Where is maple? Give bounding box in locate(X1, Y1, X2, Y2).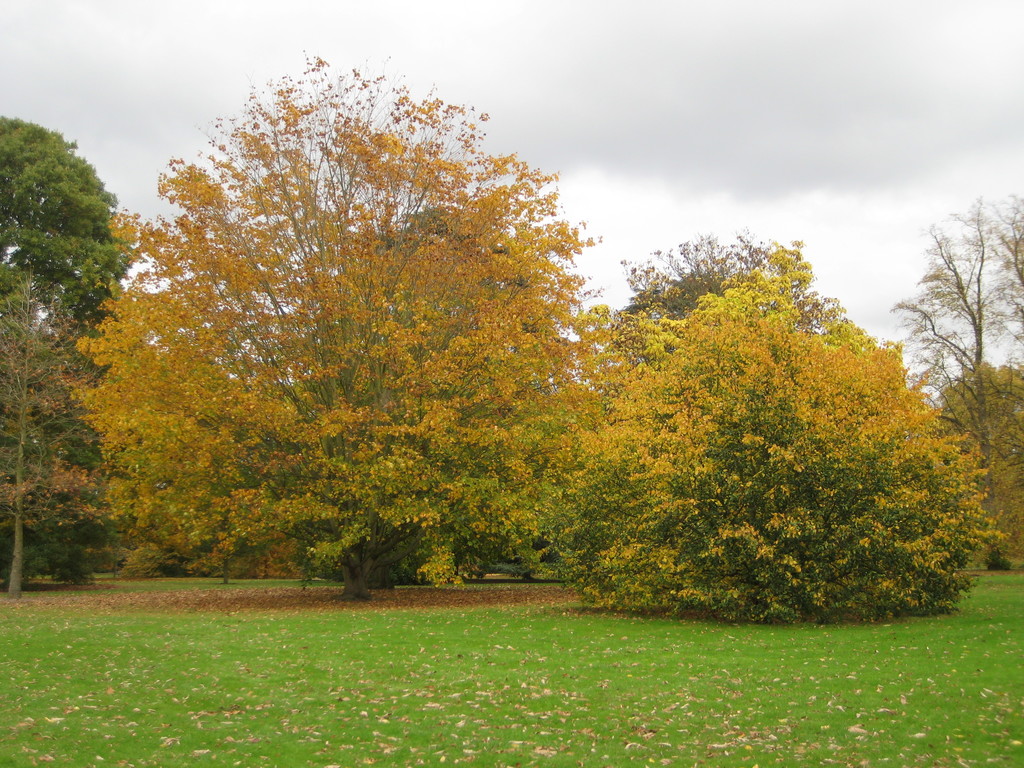
locate(68, 45, 611, 597).
